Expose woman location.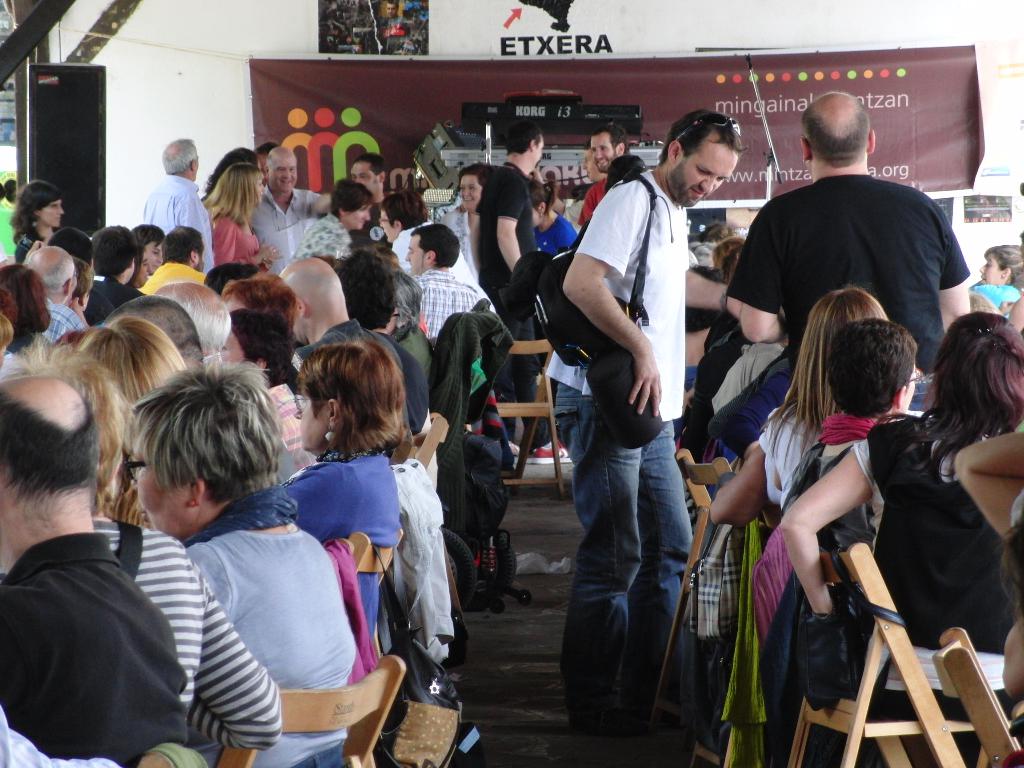
Exposed at <box>702,290,893,511</box>.
